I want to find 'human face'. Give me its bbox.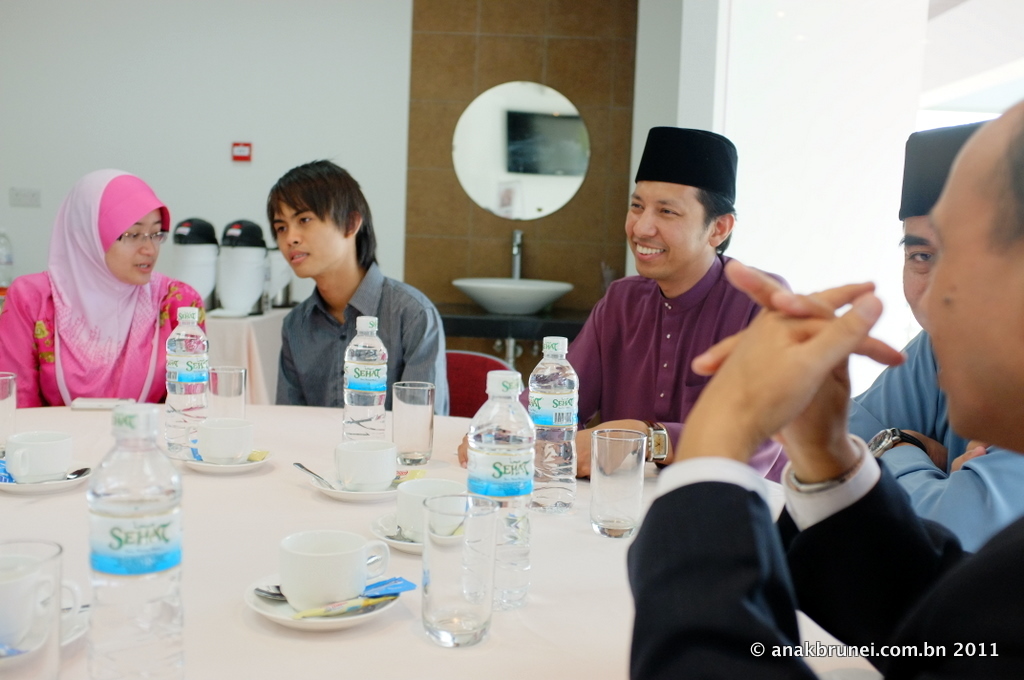
[left=626, top=182, right=711, bottom=277].
